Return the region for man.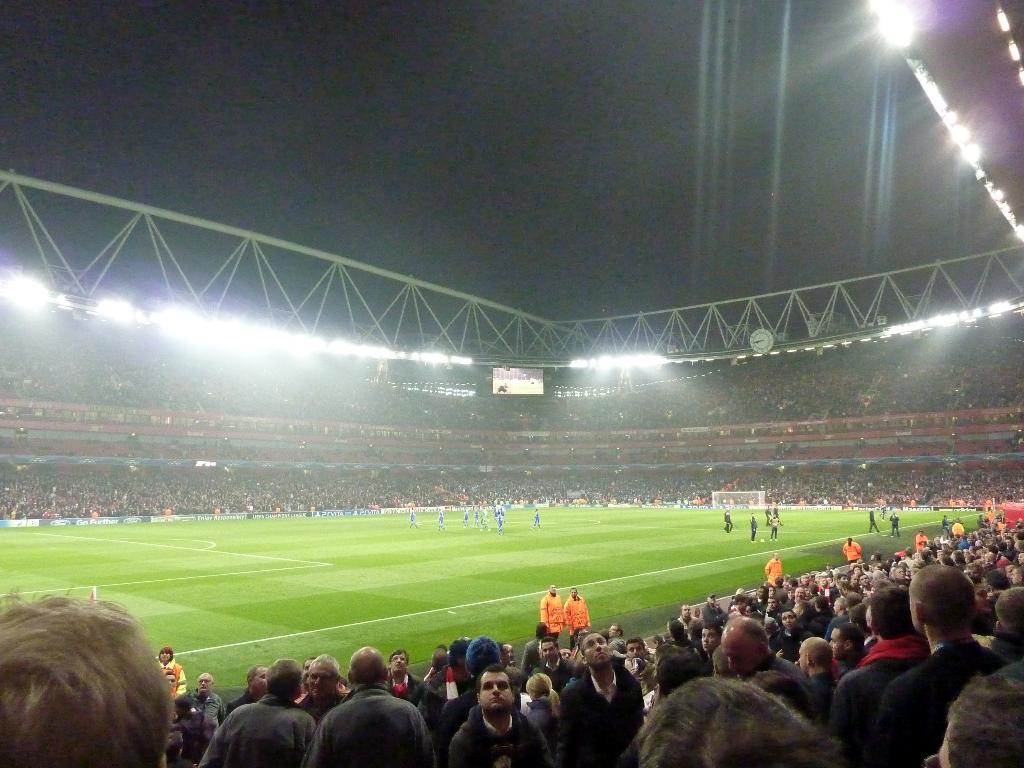
<box>436,506,444,532</box>.
